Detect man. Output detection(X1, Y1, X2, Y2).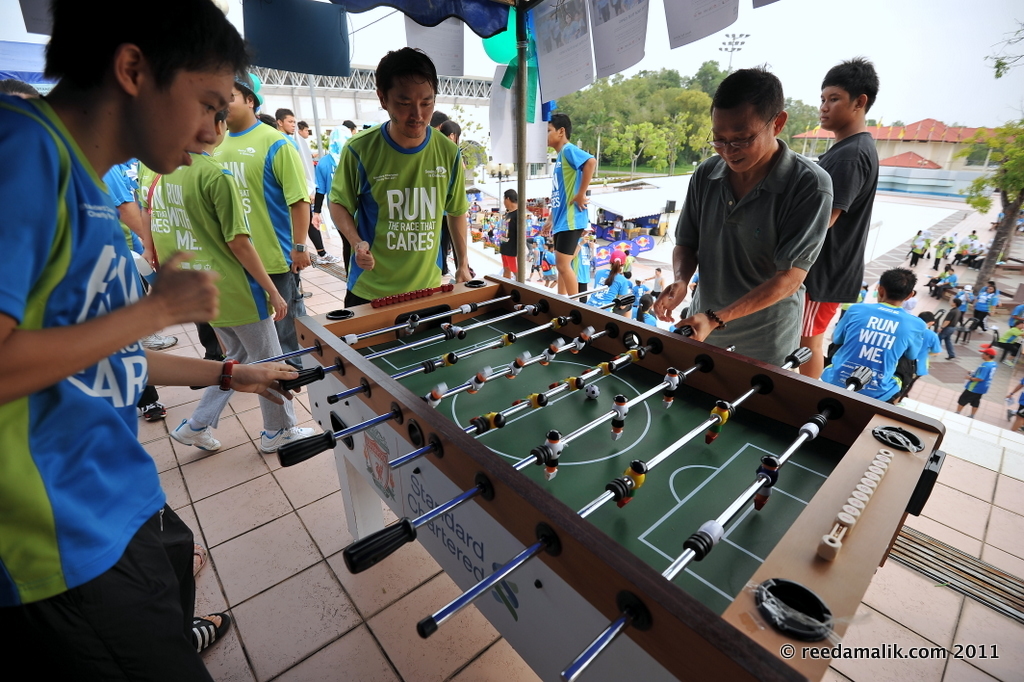
detection(212, 72, 311, 364).
